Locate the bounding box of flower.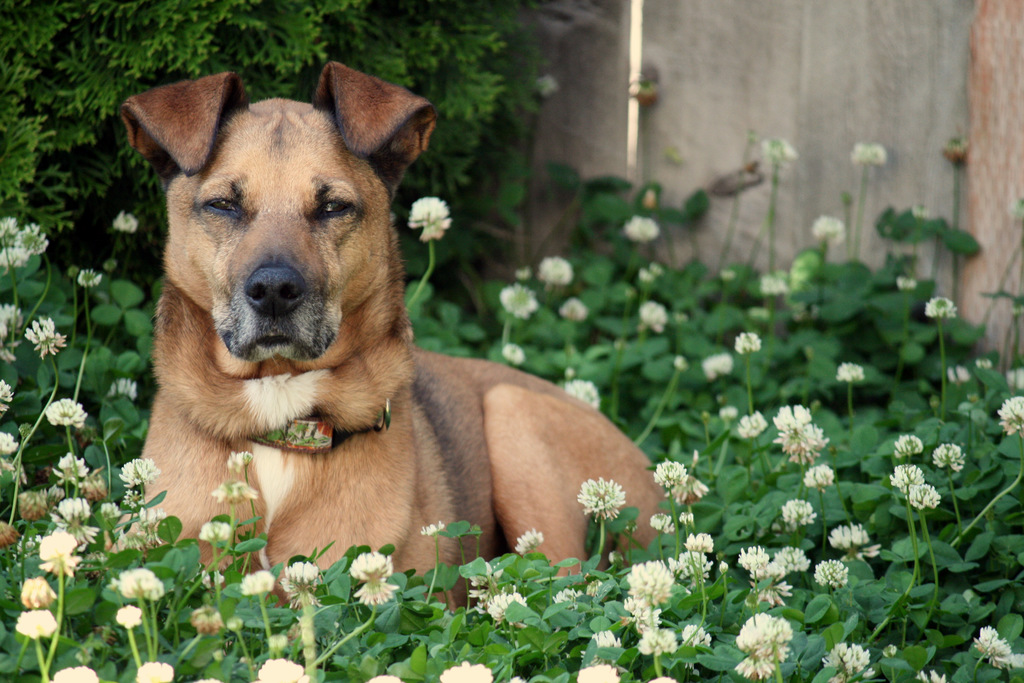
Bounding box: 732/331/763/356.
